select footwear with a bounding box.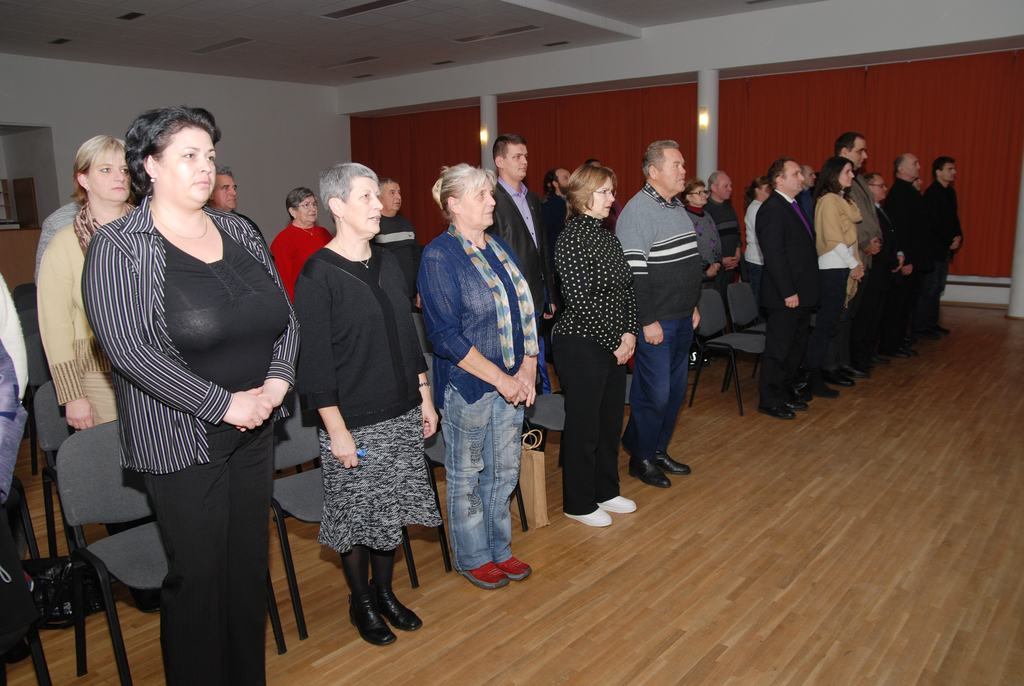
left=348, top=589, right=397, bottom=646.
